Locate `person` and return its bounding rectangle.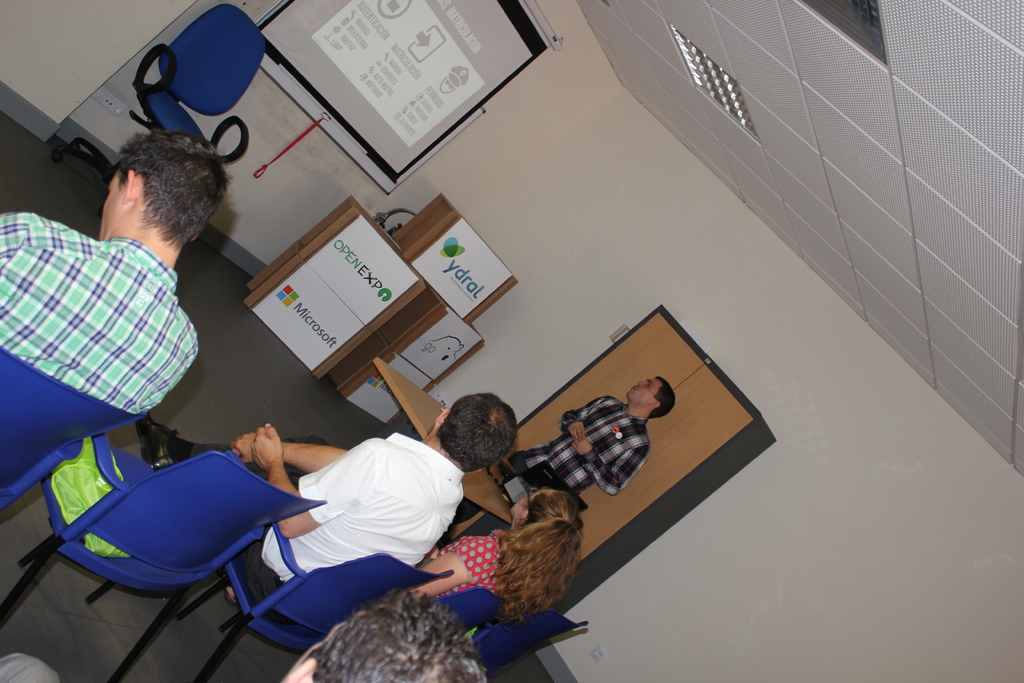
[left=134, top=391, right=518, bottom=638].
